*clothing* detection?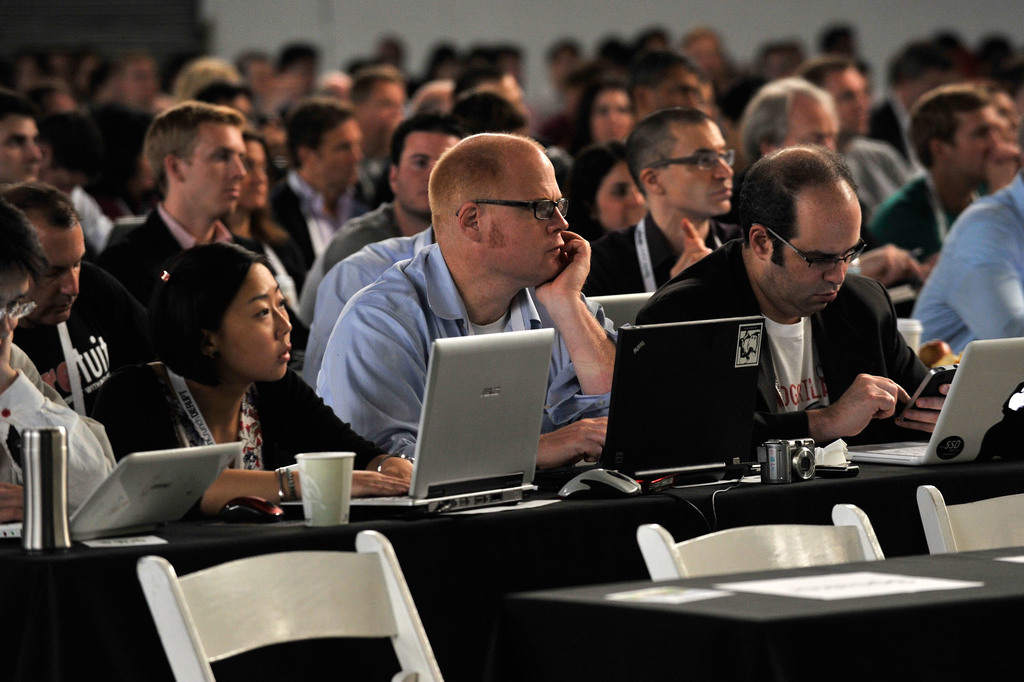
{"x1": 87, "y1": 362, "x2": 388, "y2": 518}
